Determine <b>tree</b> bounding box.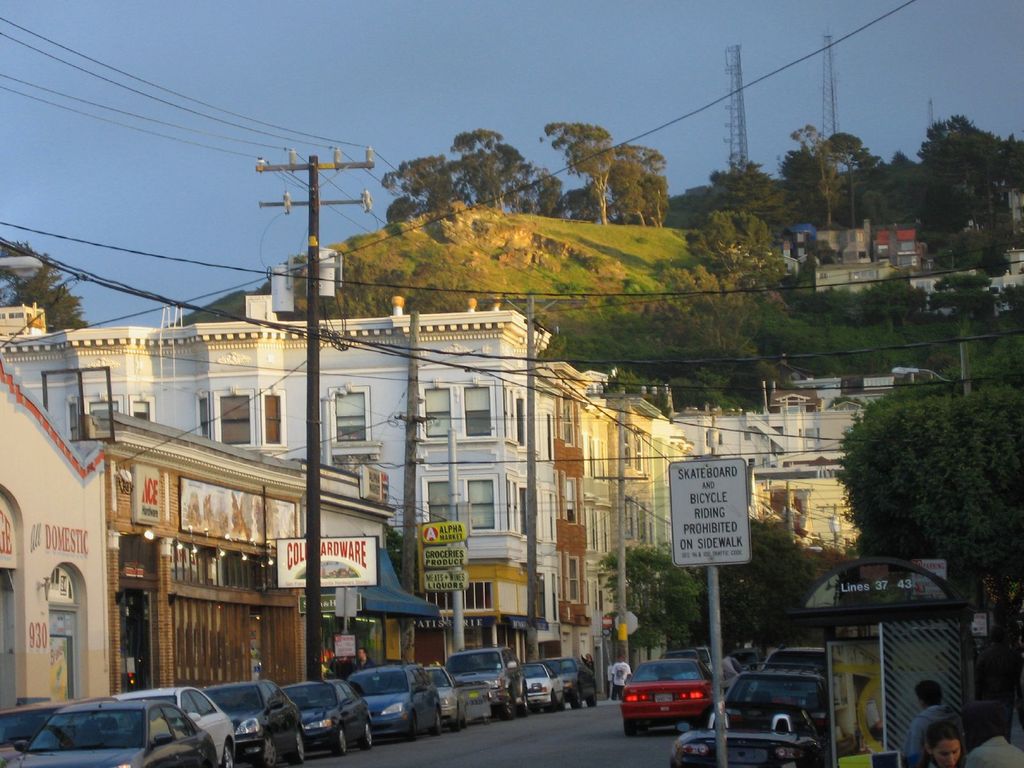
Determined: left=700, top=161, right=801, bottom=228.
